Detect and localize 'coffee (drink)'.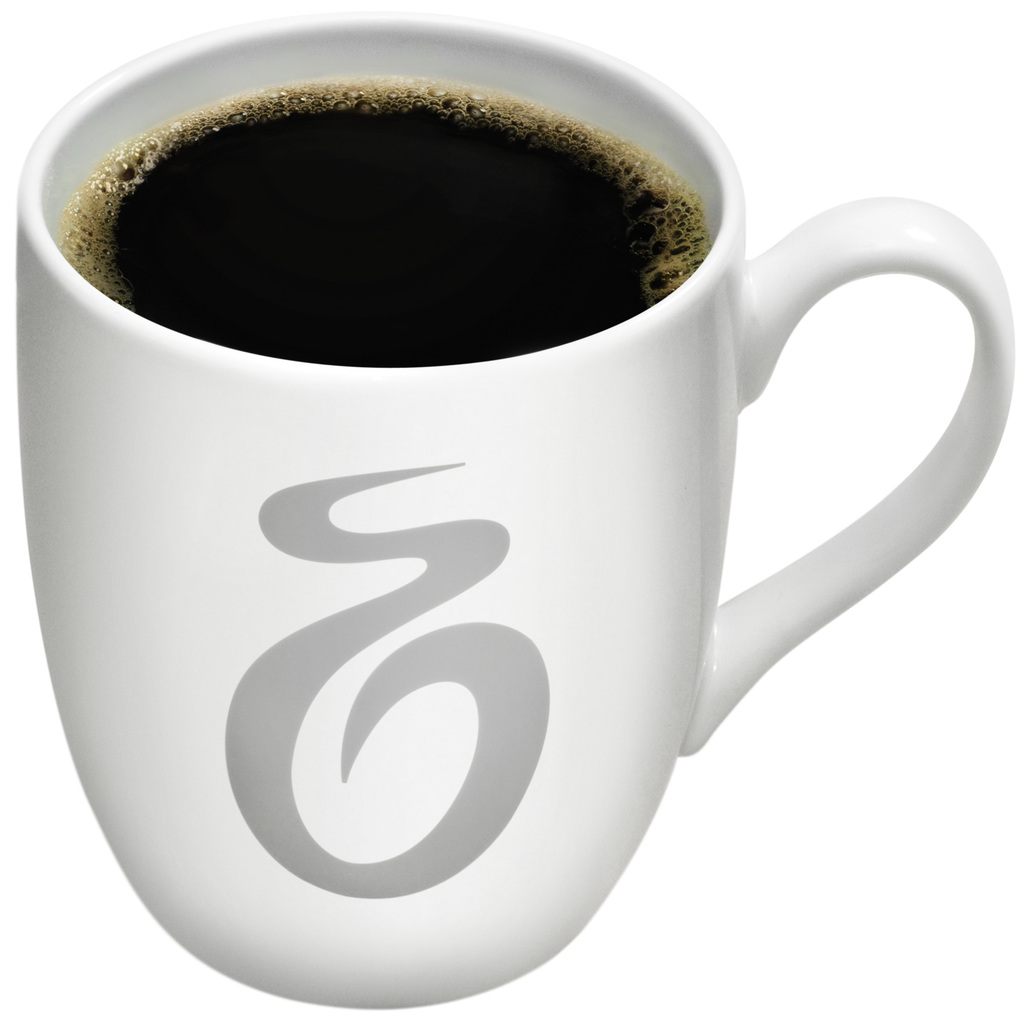
Localized at [12,0,1023,1014].
